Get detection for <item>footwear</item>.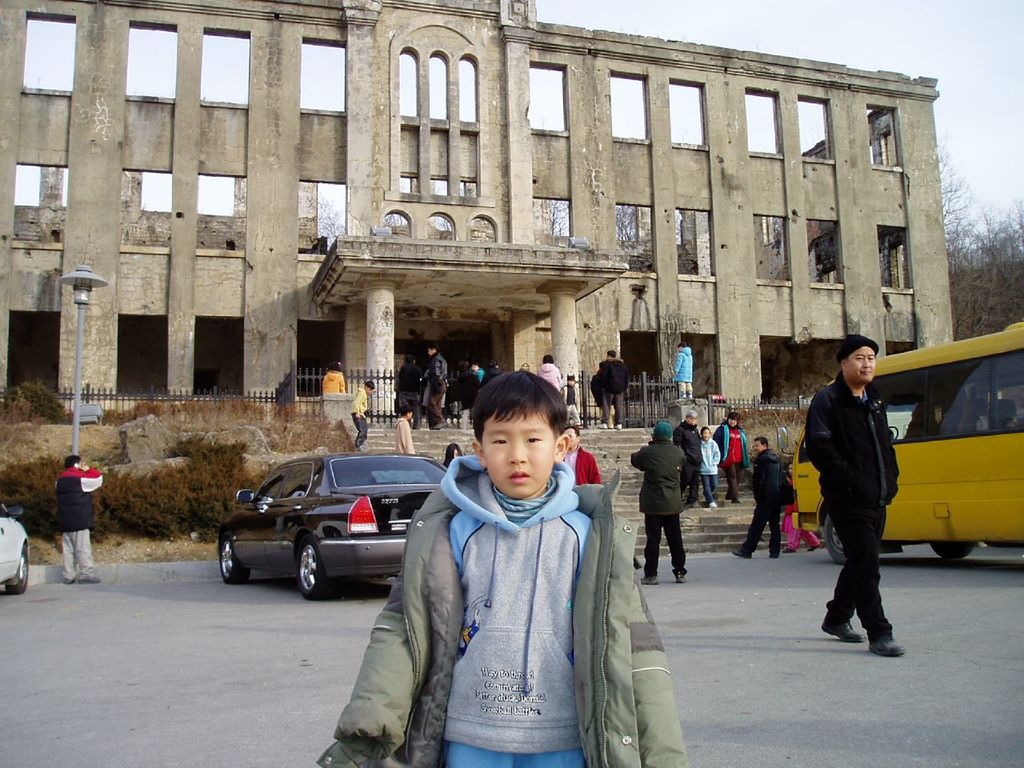
Detection: select_region(818, 622, 870, 642).
